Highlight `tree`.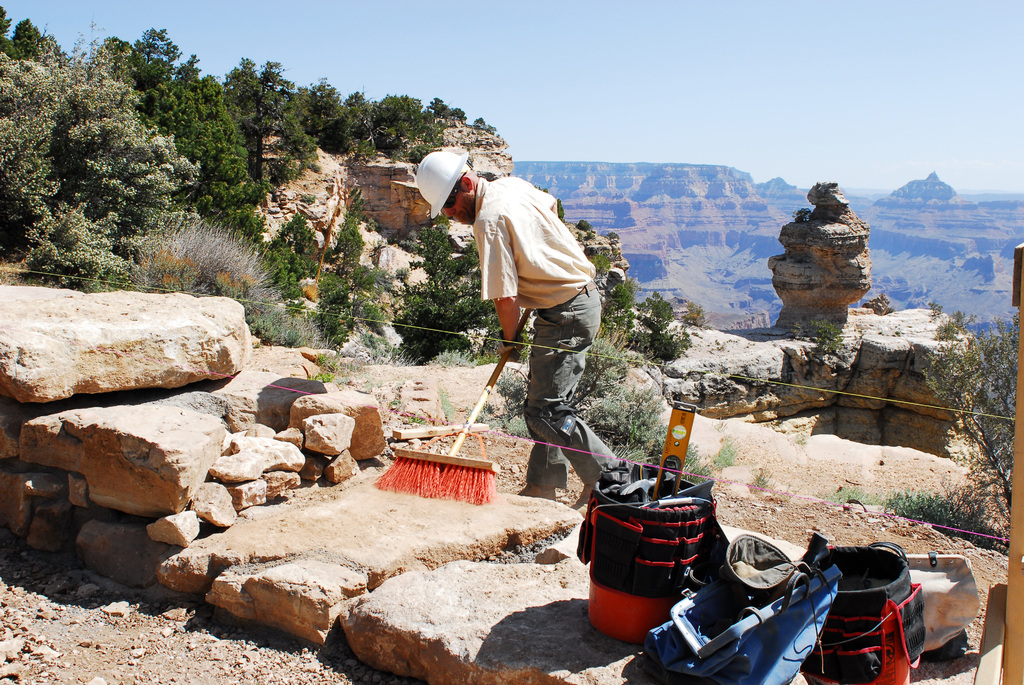
Highlighted region: l=316, t=185, r=395, b=352.
